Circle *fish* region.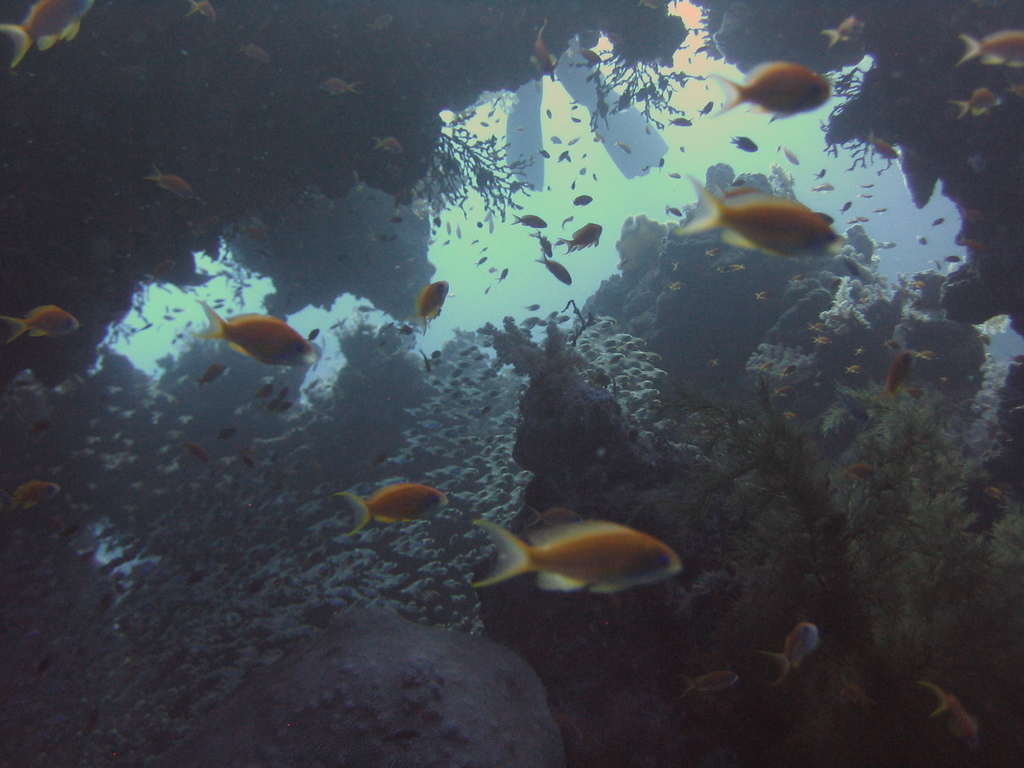
Region: bbox=(579, 46, 602, 63).
